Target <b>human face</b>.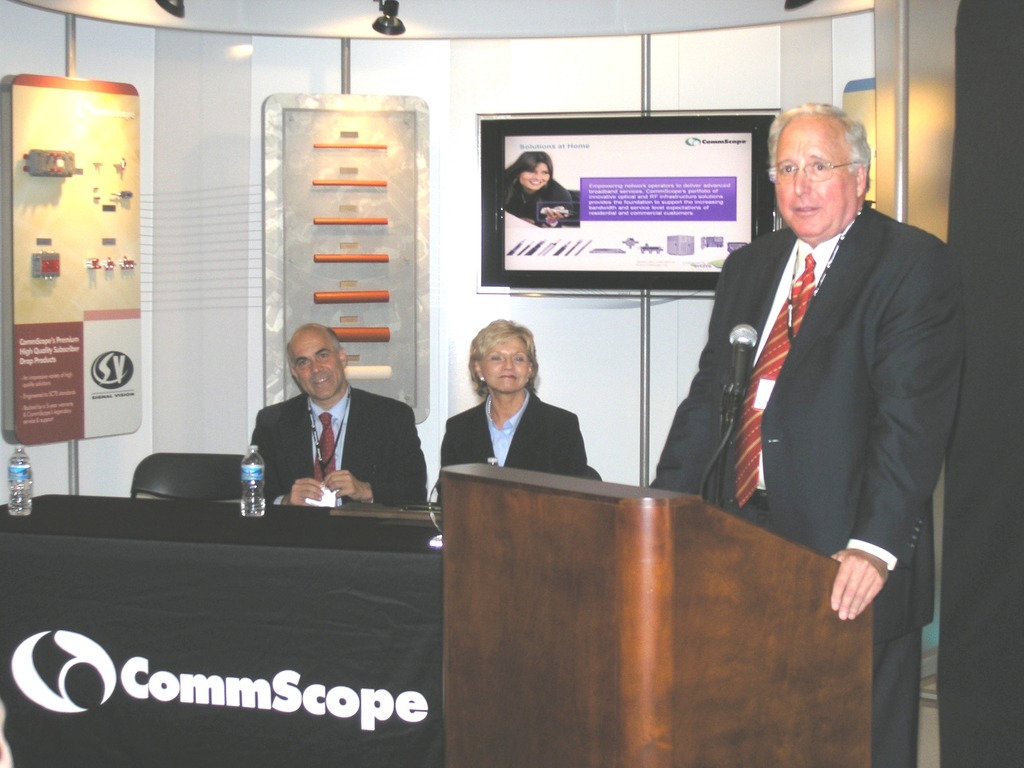
Target region: bbox=[479, 339, 531, 393].
